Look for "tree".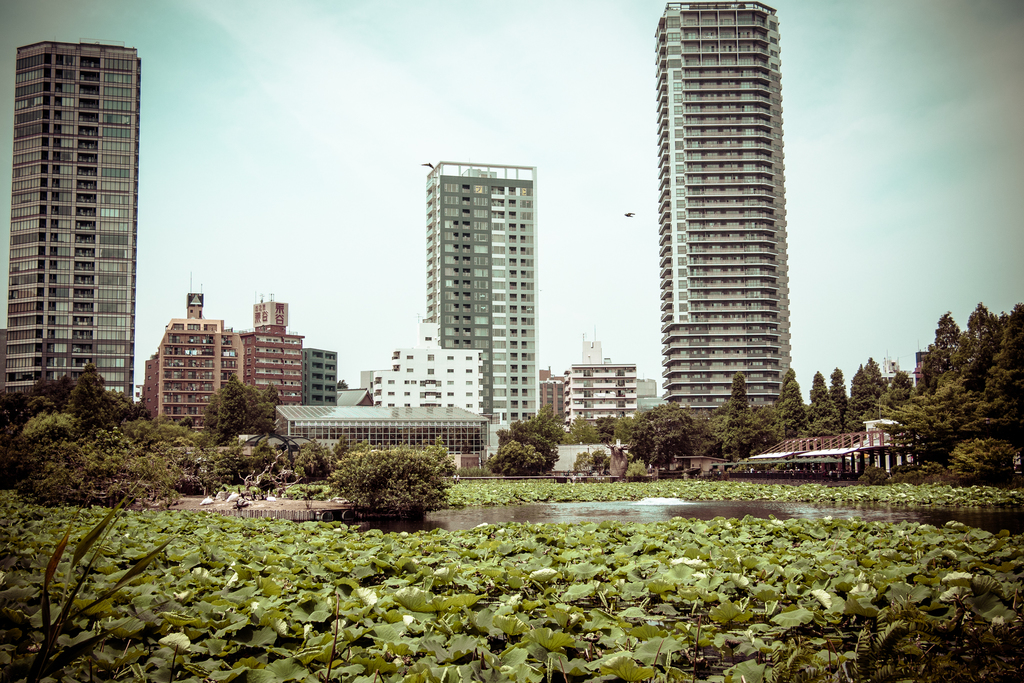
Found: bbox=[623, 406, 698, 487].
